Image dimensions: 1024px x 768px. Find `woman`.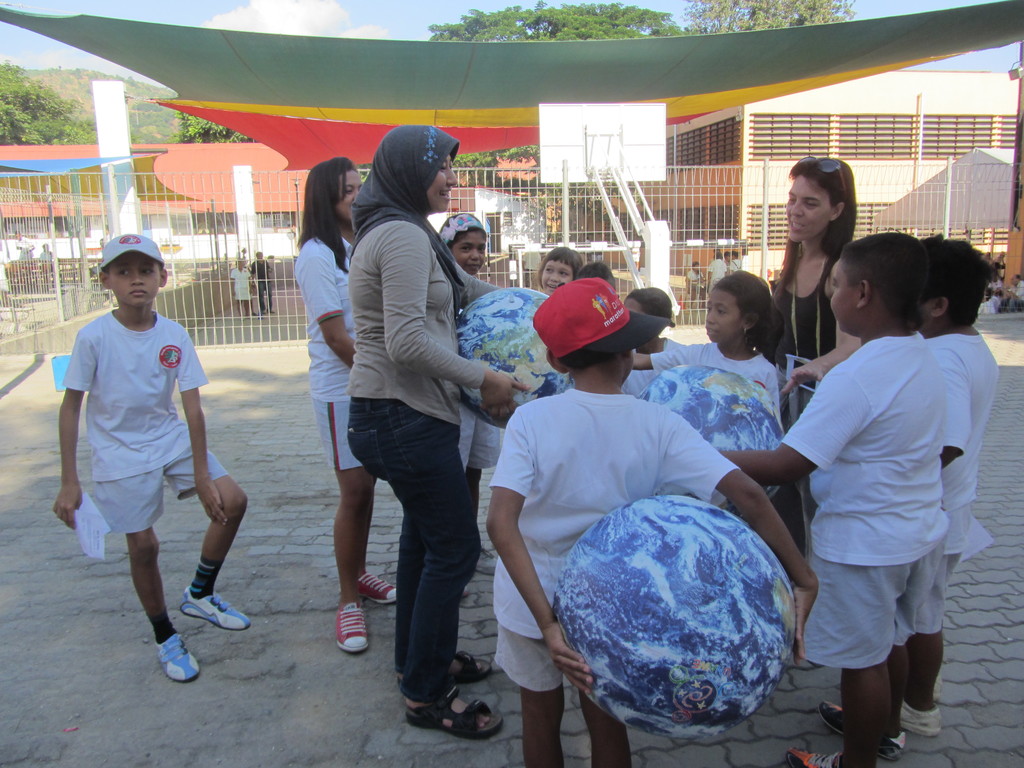
[left=296, top=151, right=409, bottom=647].
